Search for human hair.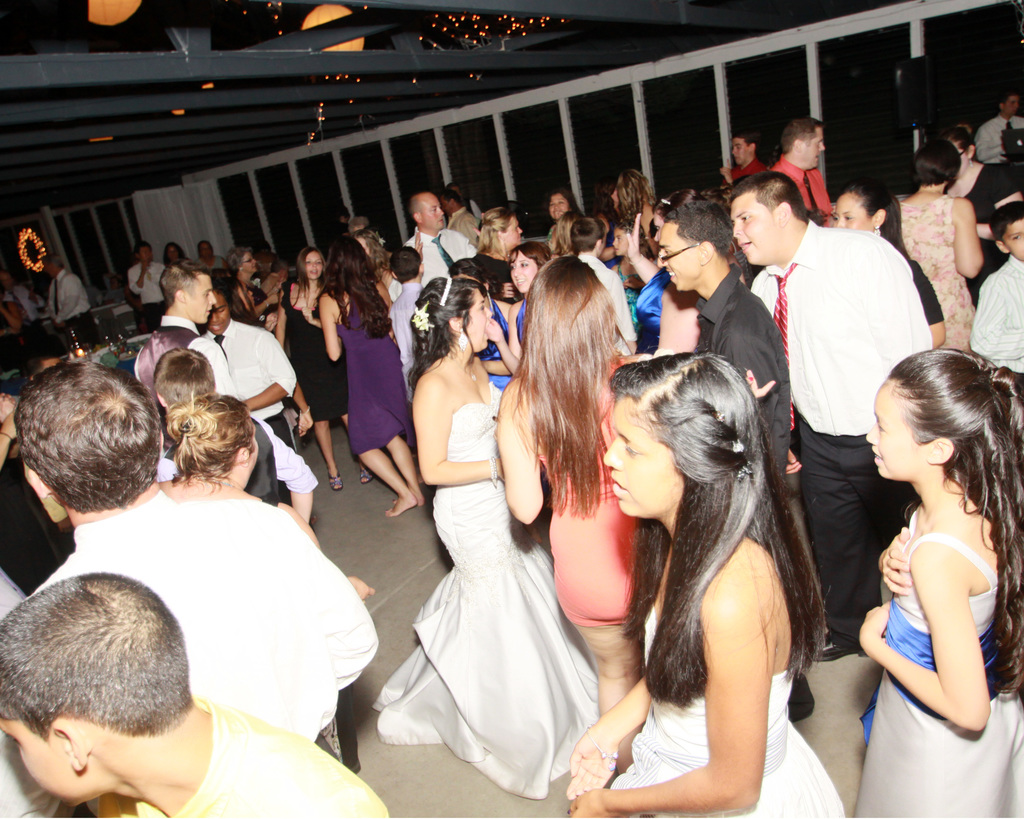
Found at bbox=(472, 203, 515, 255).
